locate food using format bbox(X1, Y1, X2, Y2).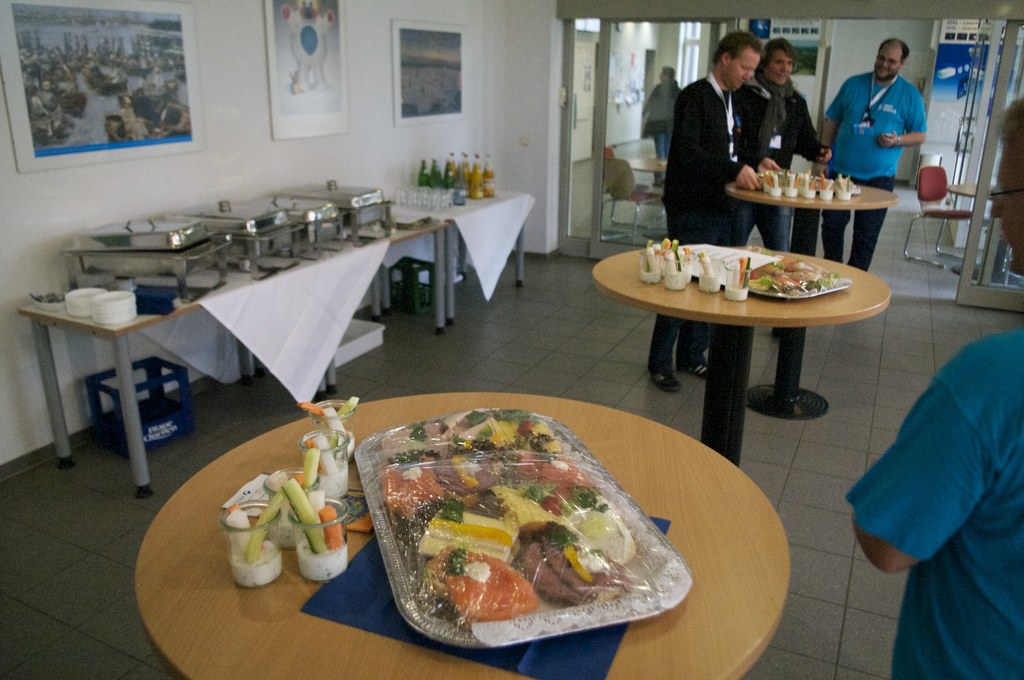
bbox(826, 178, 837, 193).
